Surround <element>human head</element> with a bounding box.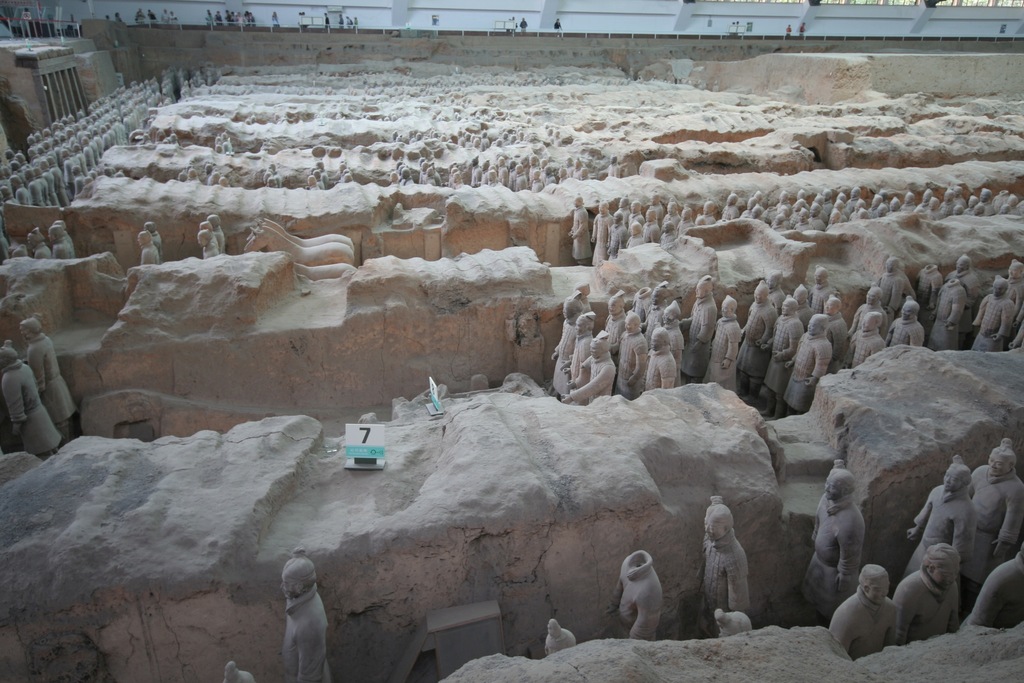
pyautogui.locateOnScreen(21, 319, 42, 339).
